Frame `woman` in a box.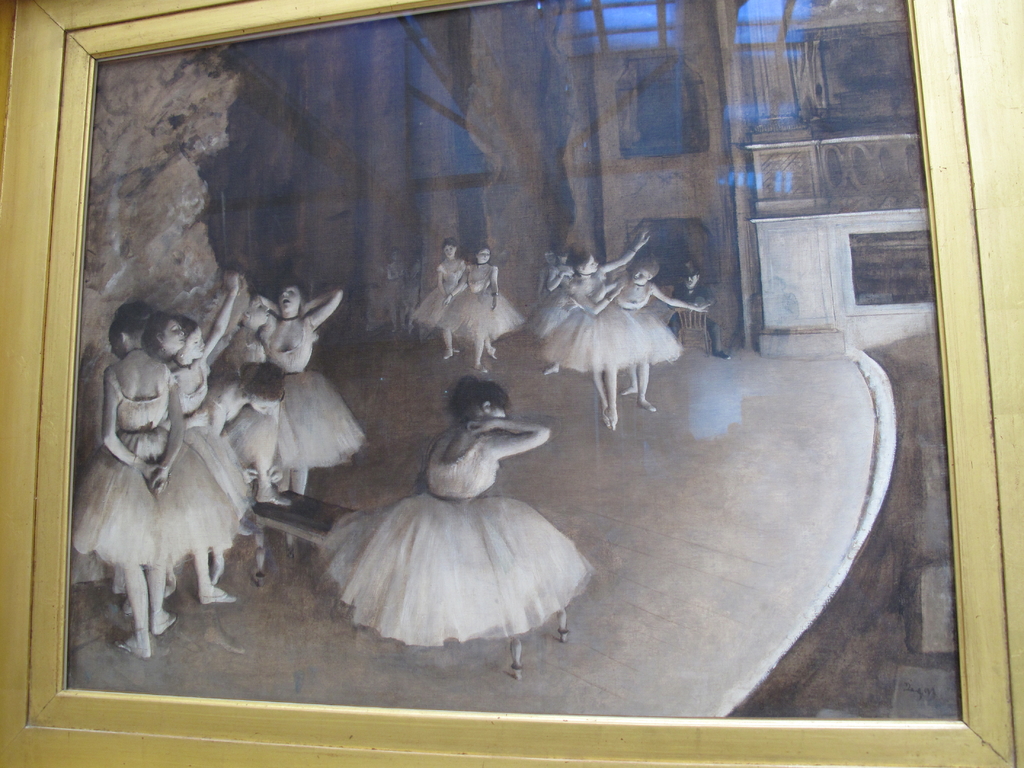
(74,295,239,664).
